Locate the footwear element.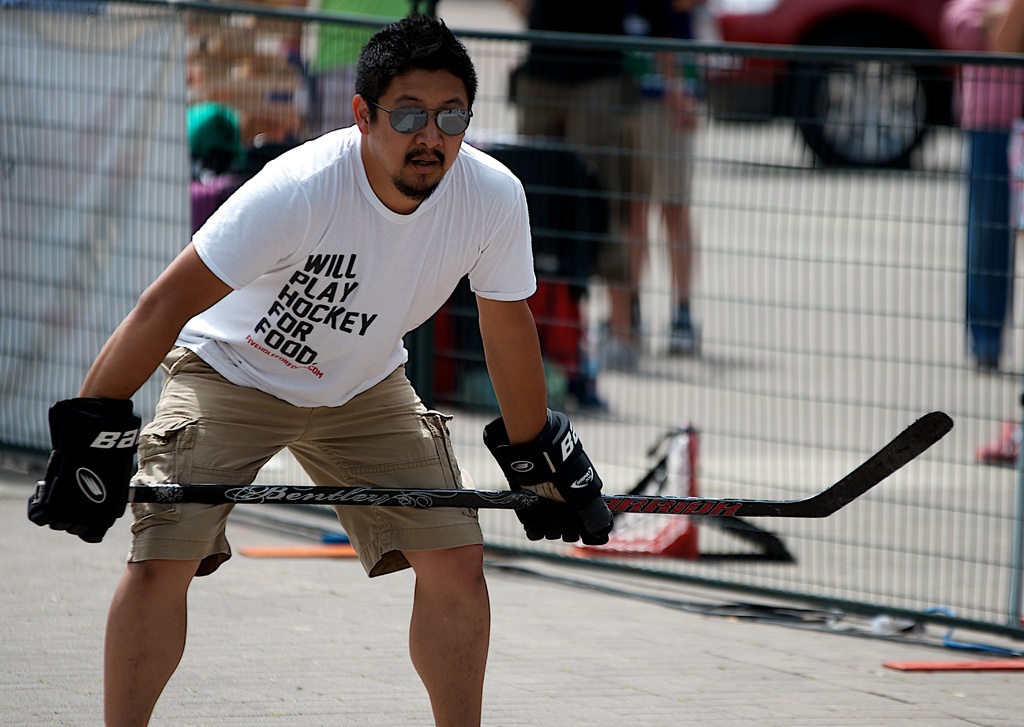
Element bbox: crop(670, 316, 700, 356).
